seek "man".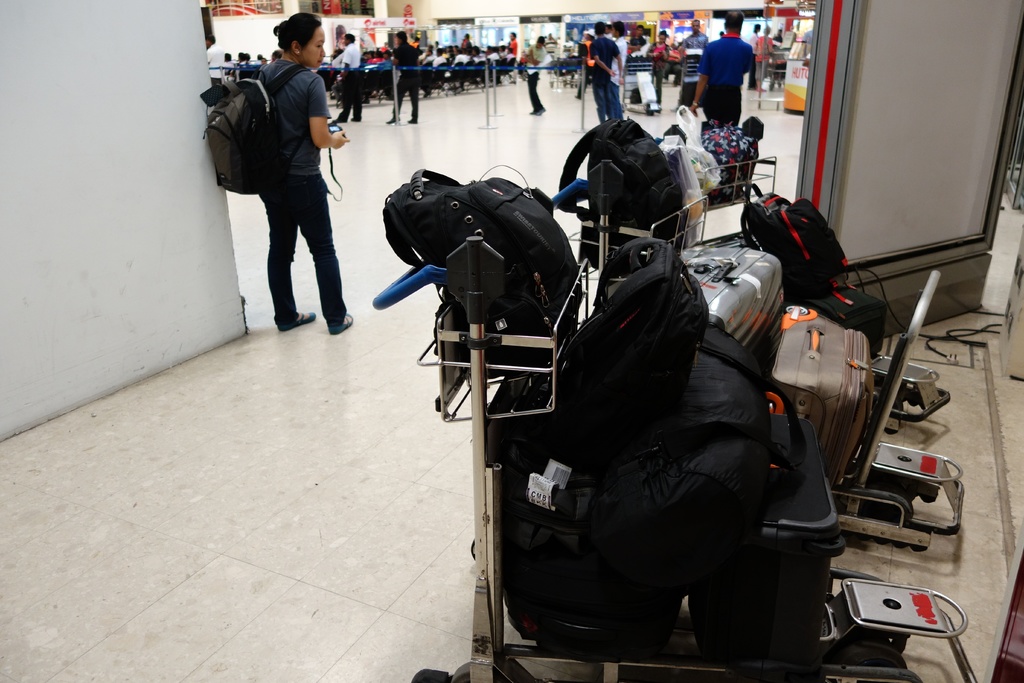
588/19/621/125.
